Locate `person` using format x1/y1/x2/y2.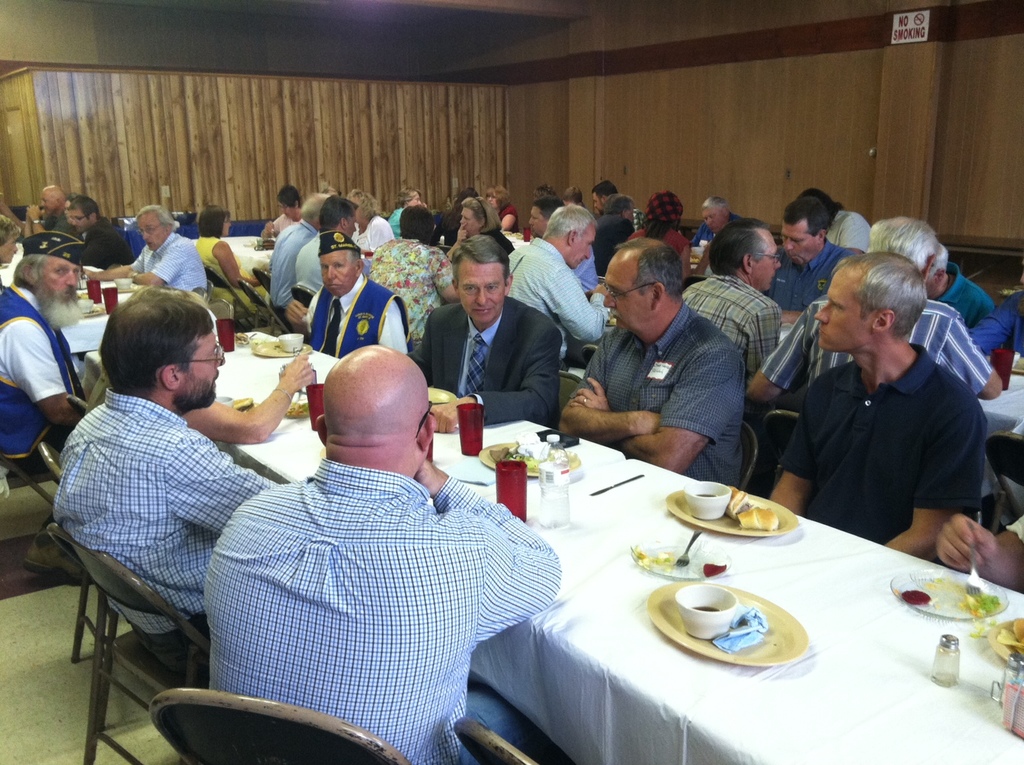
0/228/81/585.
